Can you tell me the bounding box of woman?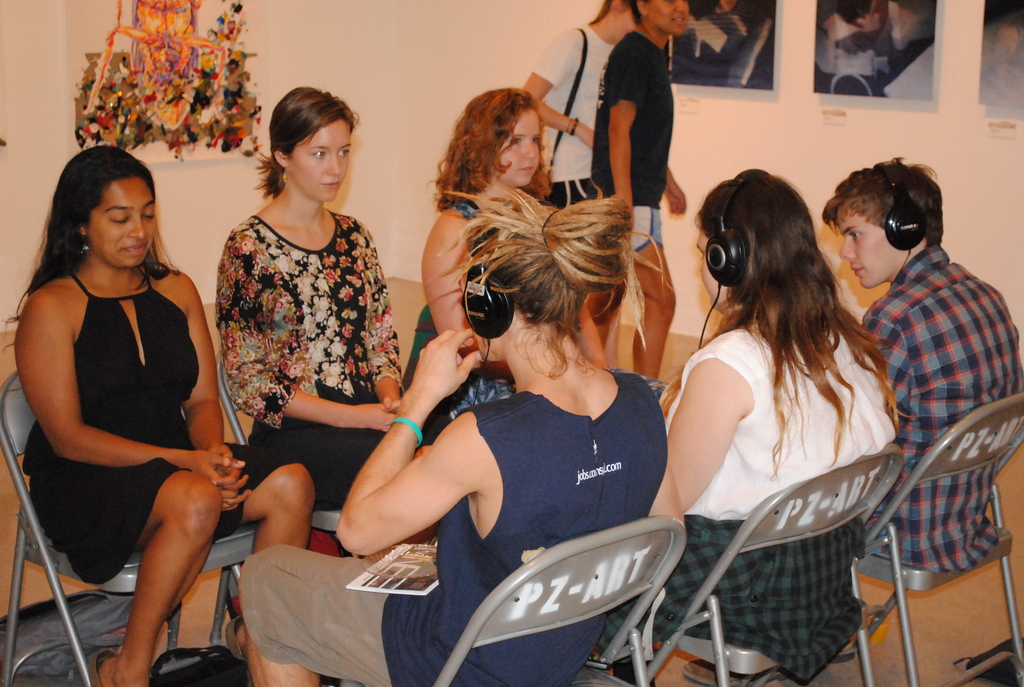
209:84:405:512.
